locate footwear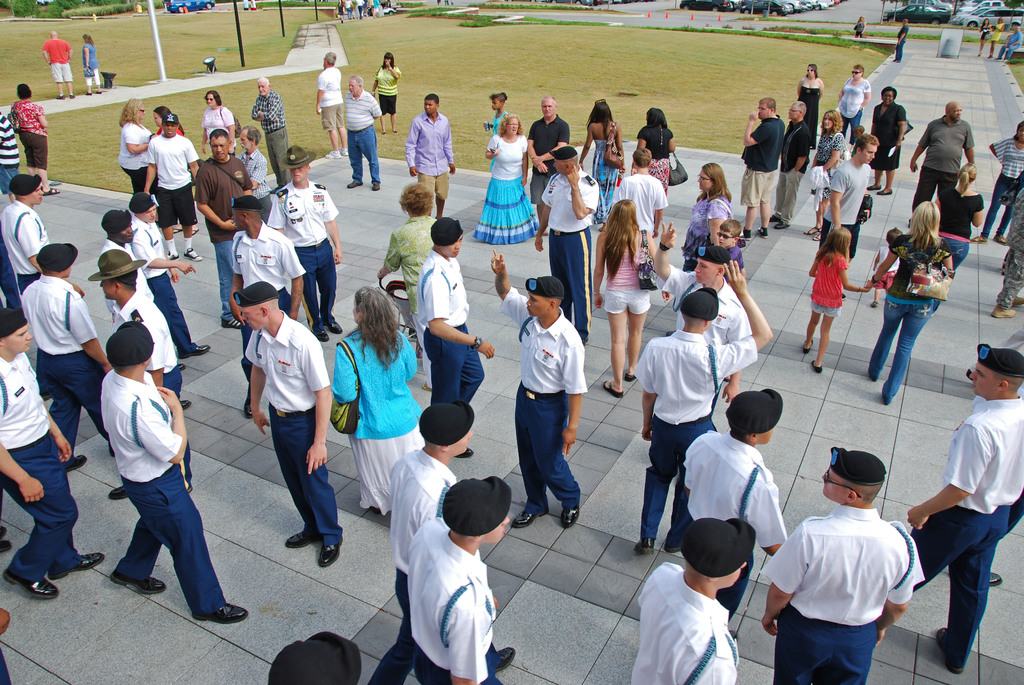
[805,228,821,240]
